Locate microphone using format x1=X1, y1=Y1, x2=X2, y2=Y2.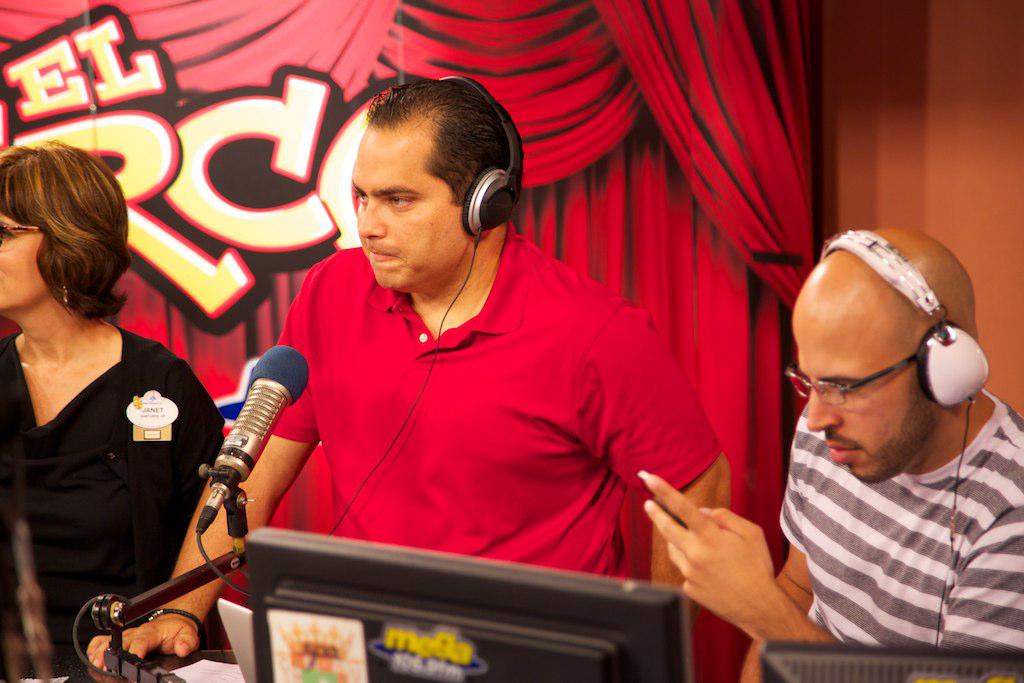
x1=144, y1=371, x2=292, y2=588.
